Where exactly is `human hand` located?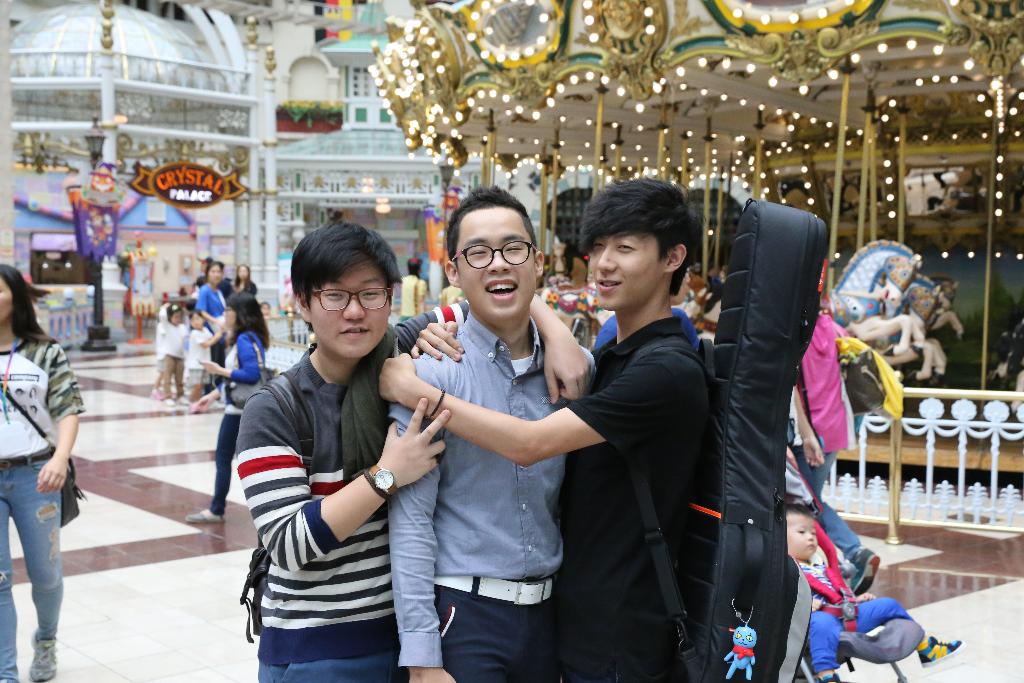
Its bounding box is <box>544,339,594,408</box>.
